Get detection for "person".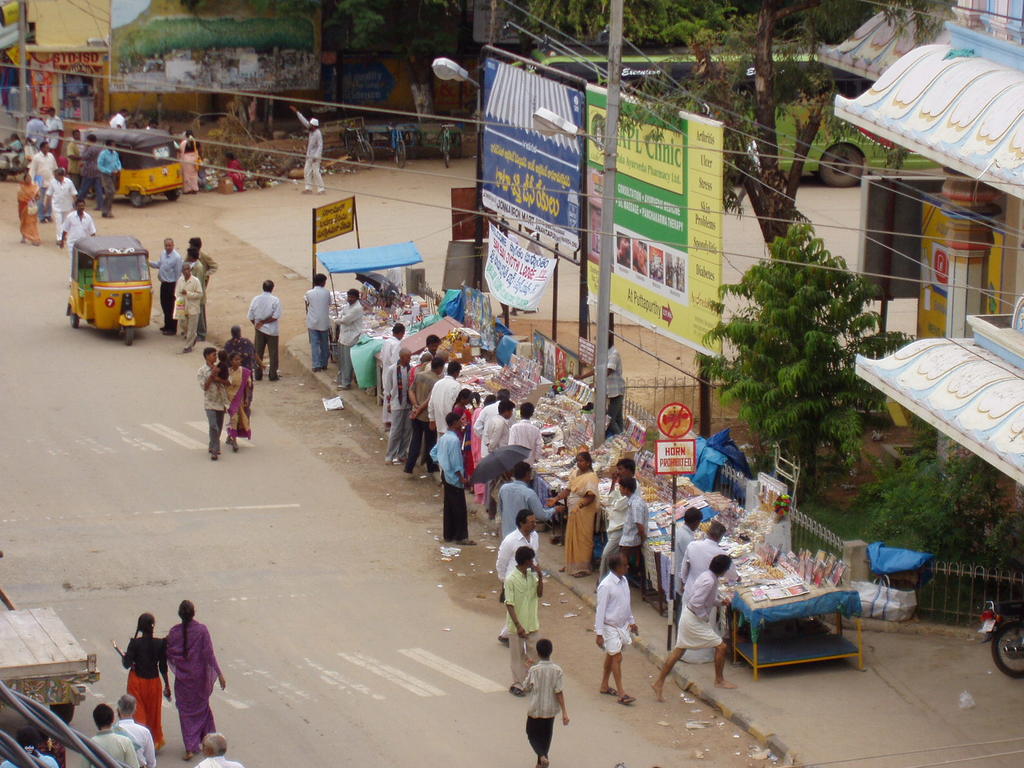
Detection: Rect(57, 204, 106, 278).
